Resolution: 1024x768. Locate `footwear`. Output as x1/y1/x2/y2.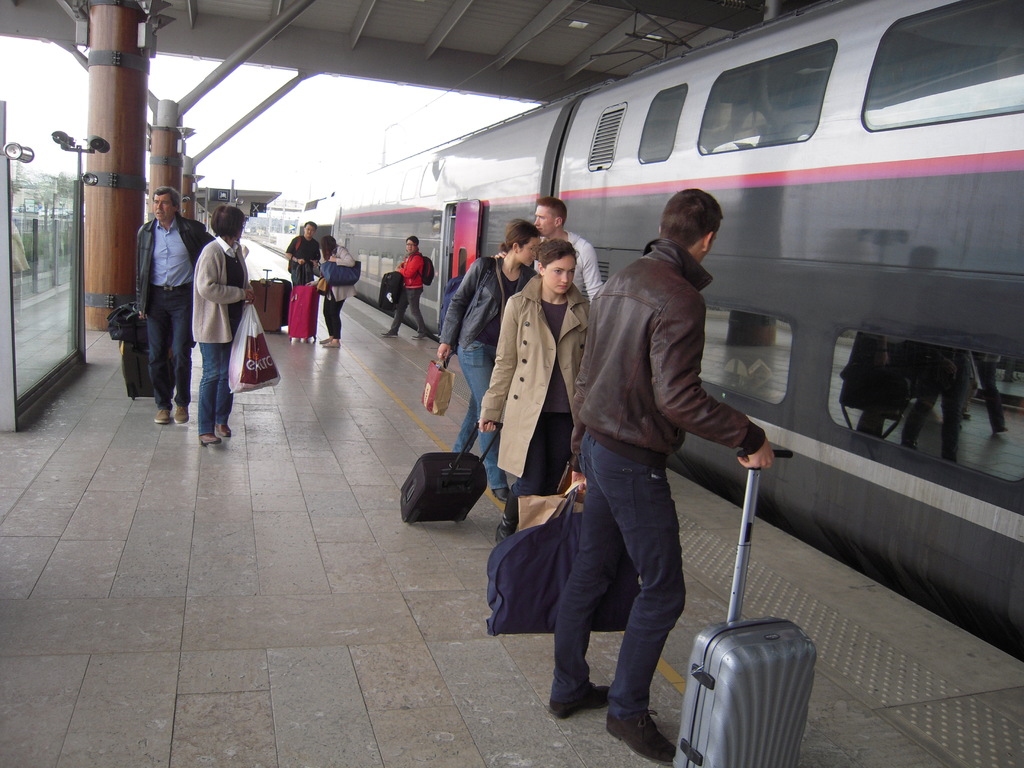
409/330/426/342.
